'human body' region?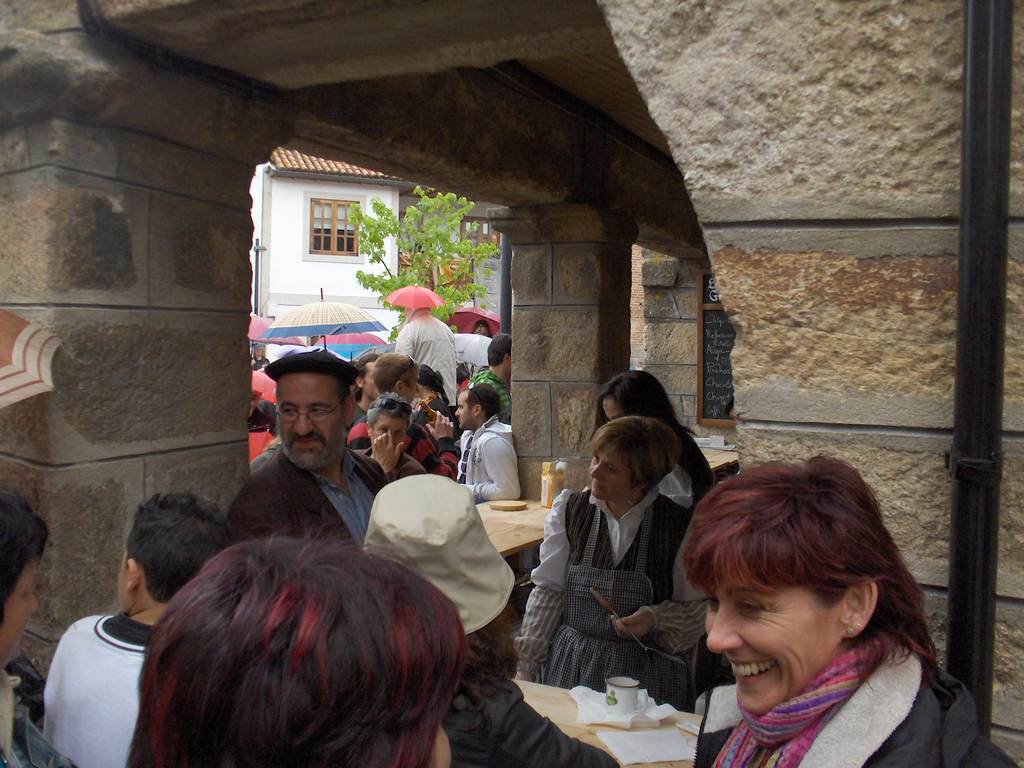
(590, 373, 718, 540)
